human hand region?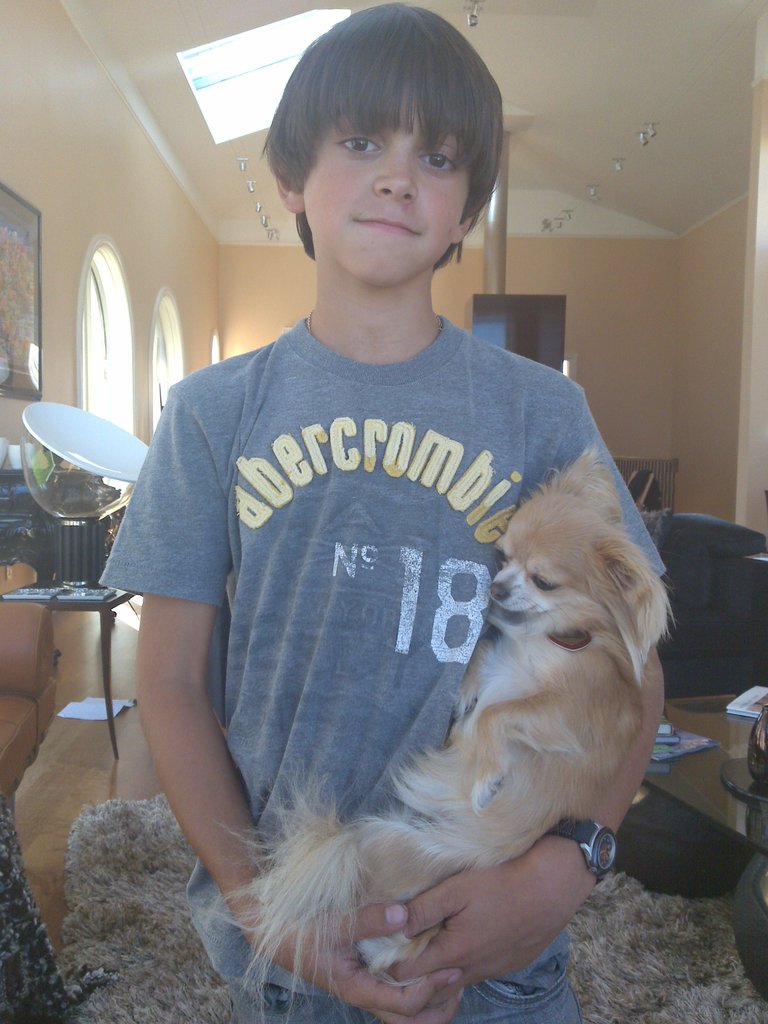
region(337, 822, 593, 997)
